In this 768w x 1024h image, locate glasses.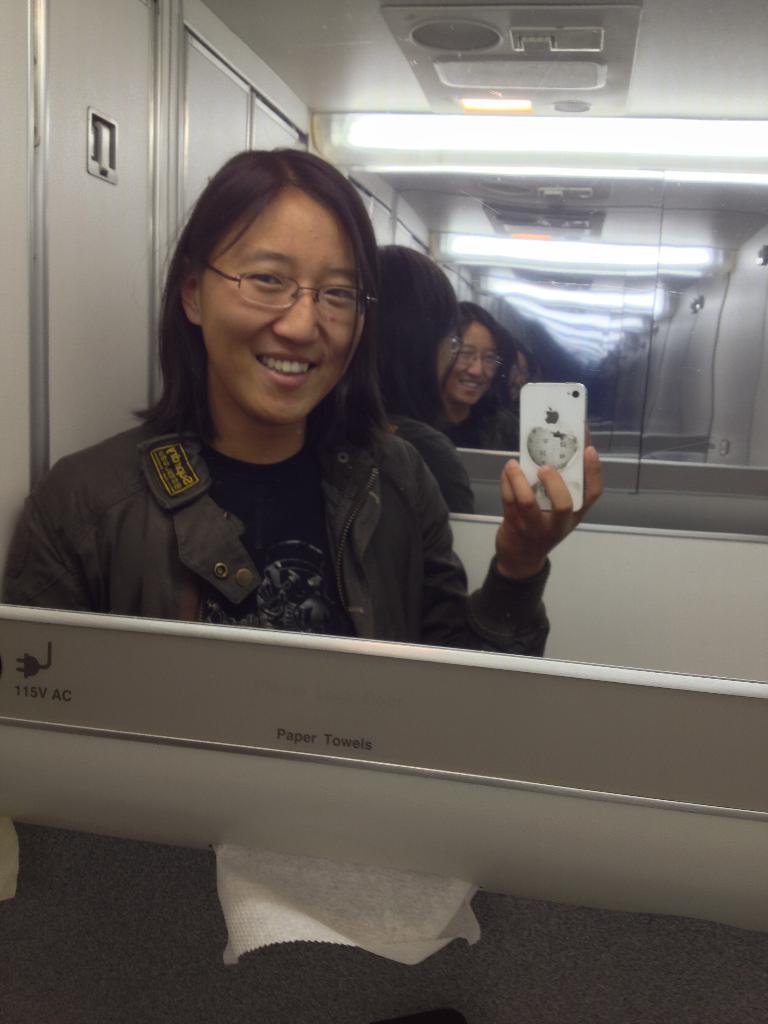
Bounding box: 202,256,367,311.
